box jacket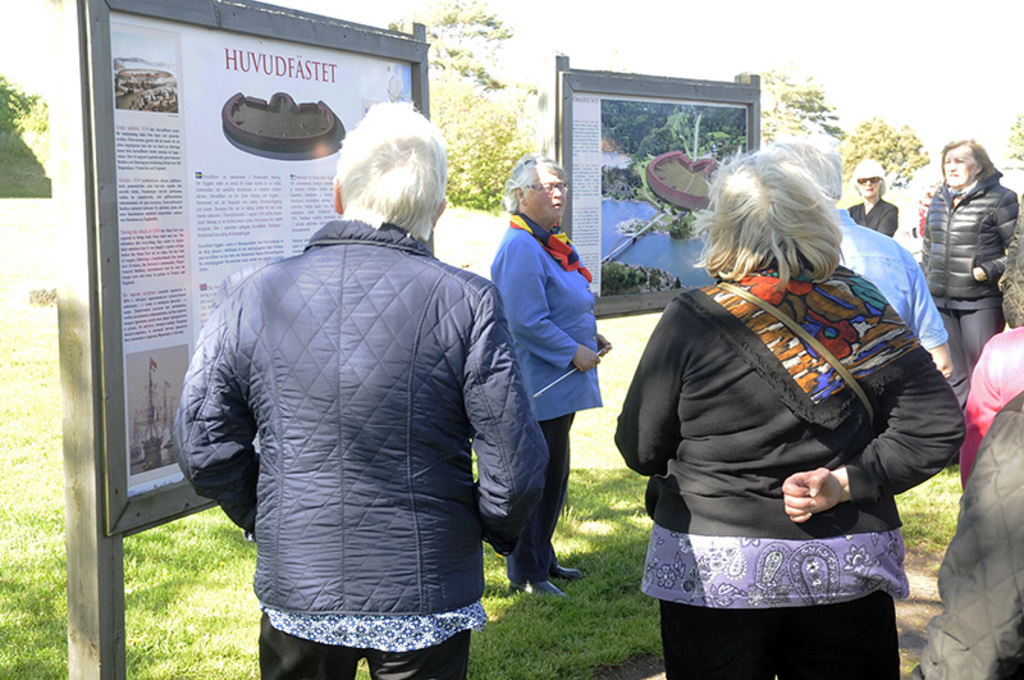
165/149/516/670
